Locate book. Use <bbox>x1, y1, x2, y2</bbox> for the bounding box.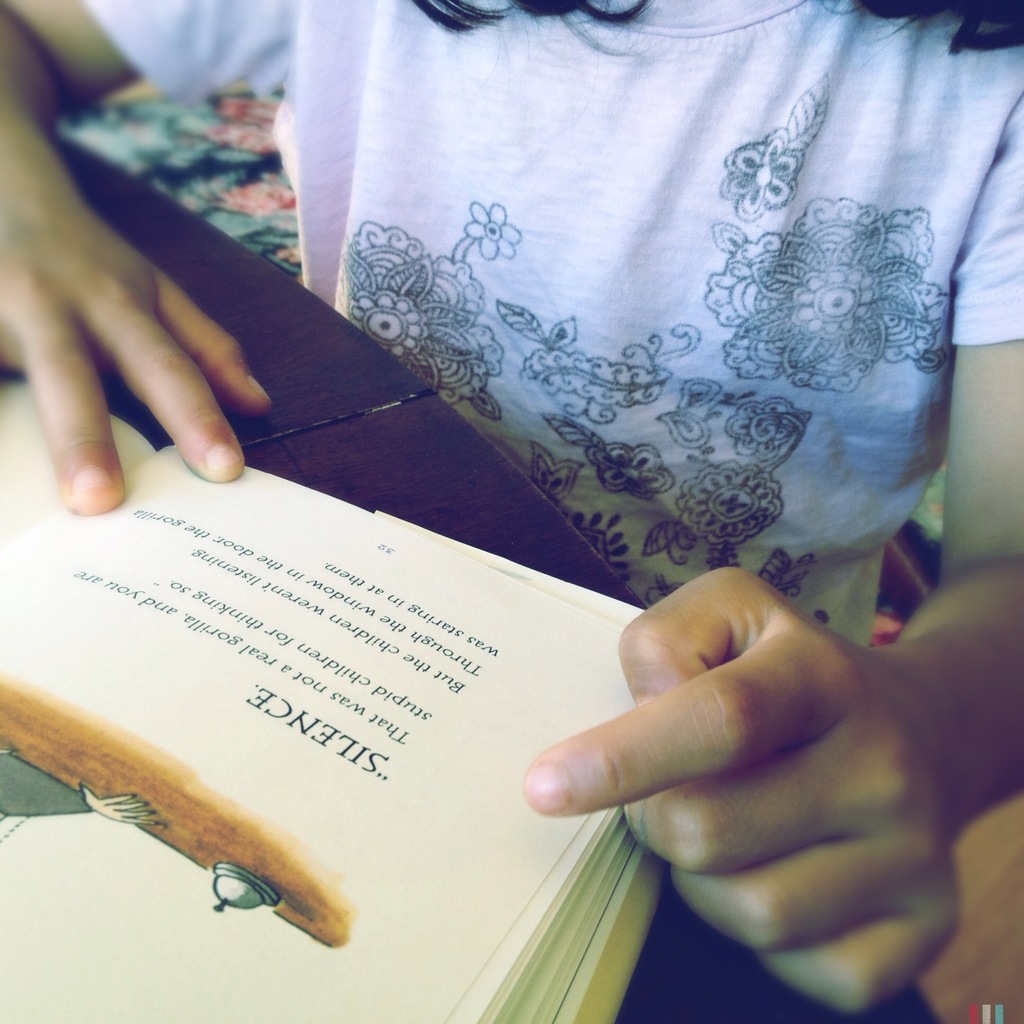
<bbox>40, 392, 644, 992</bbox>.
